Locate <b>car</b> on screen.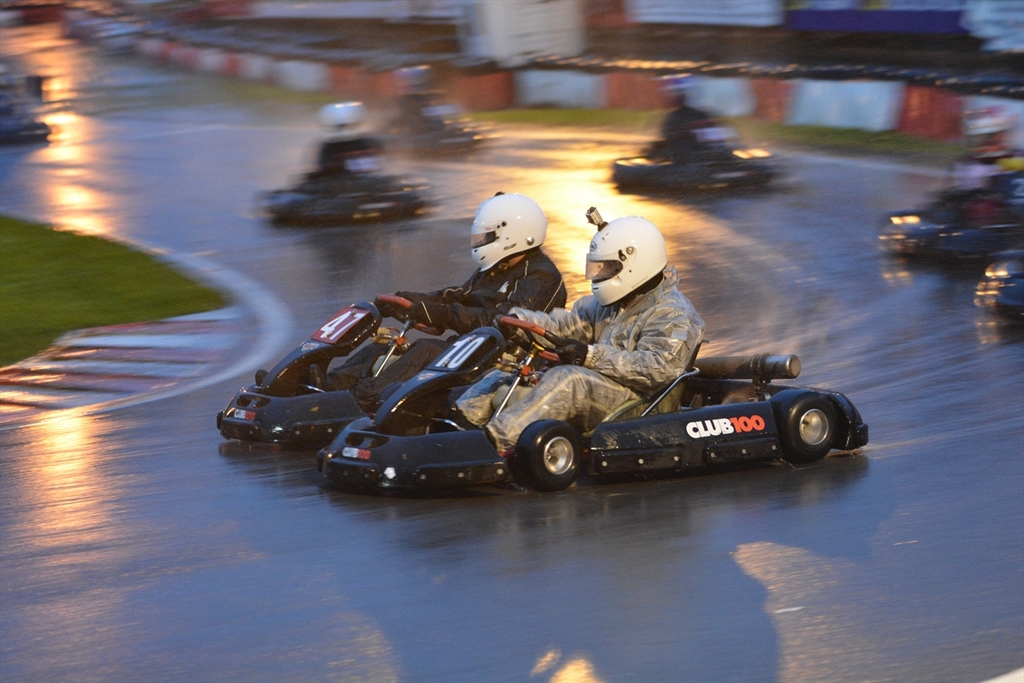
On screen at (329,297,862,501).
